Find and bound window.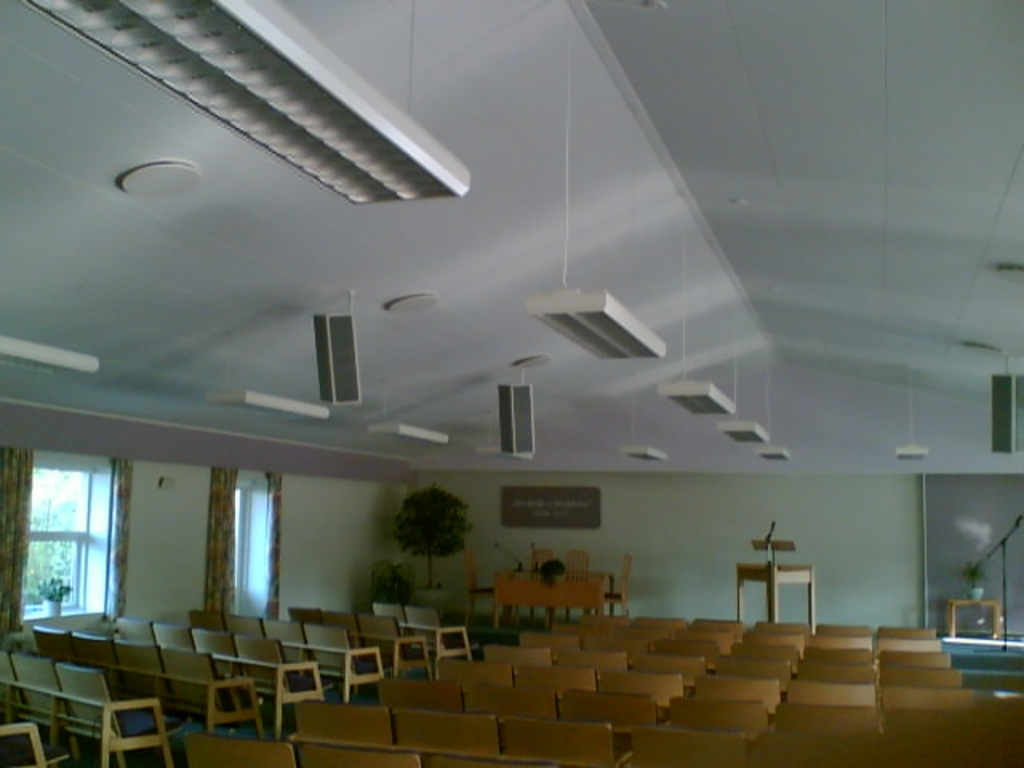
Bound: BBox(14, 442, 128, 643).
